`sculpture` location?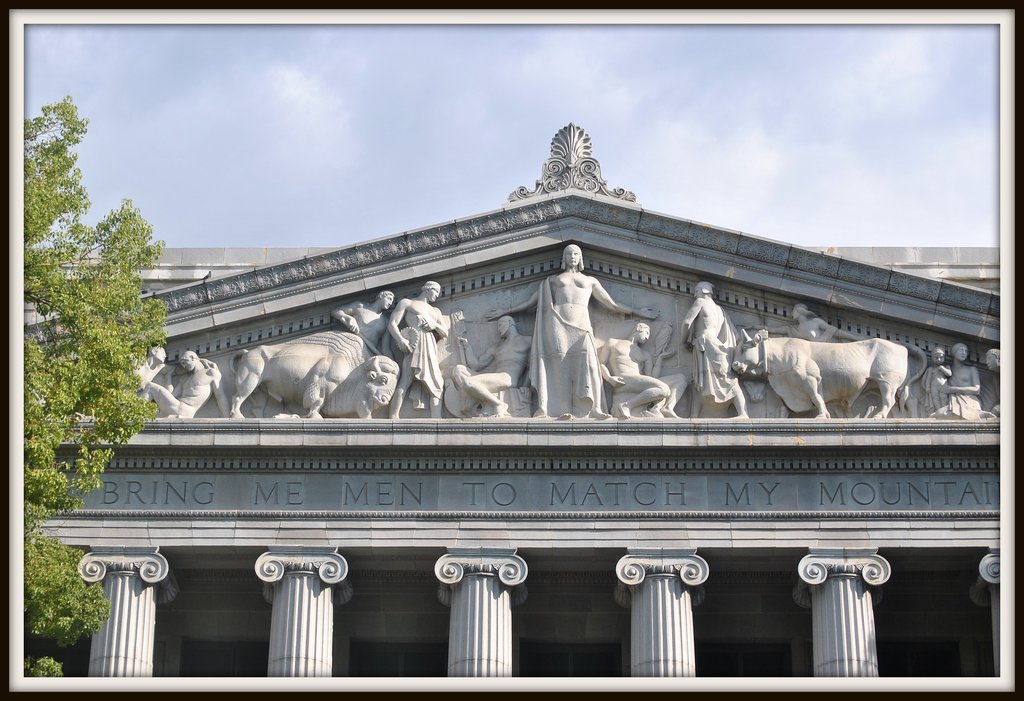
139:349:235:416
